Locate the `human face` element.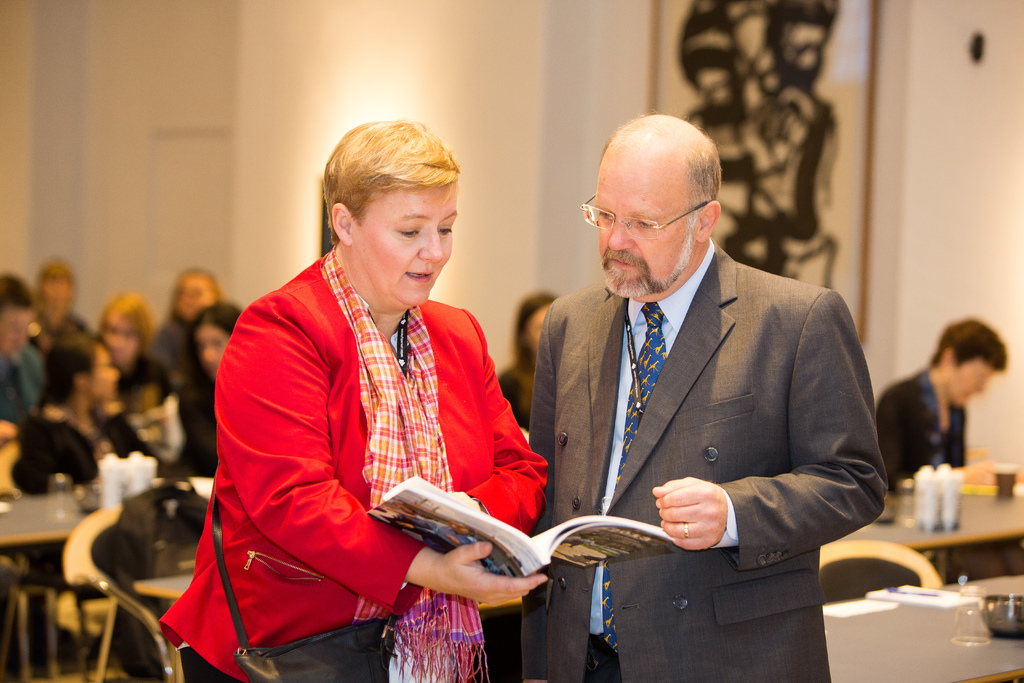
Element bbox: (left=89, top=349, right=116, bottom=399).
